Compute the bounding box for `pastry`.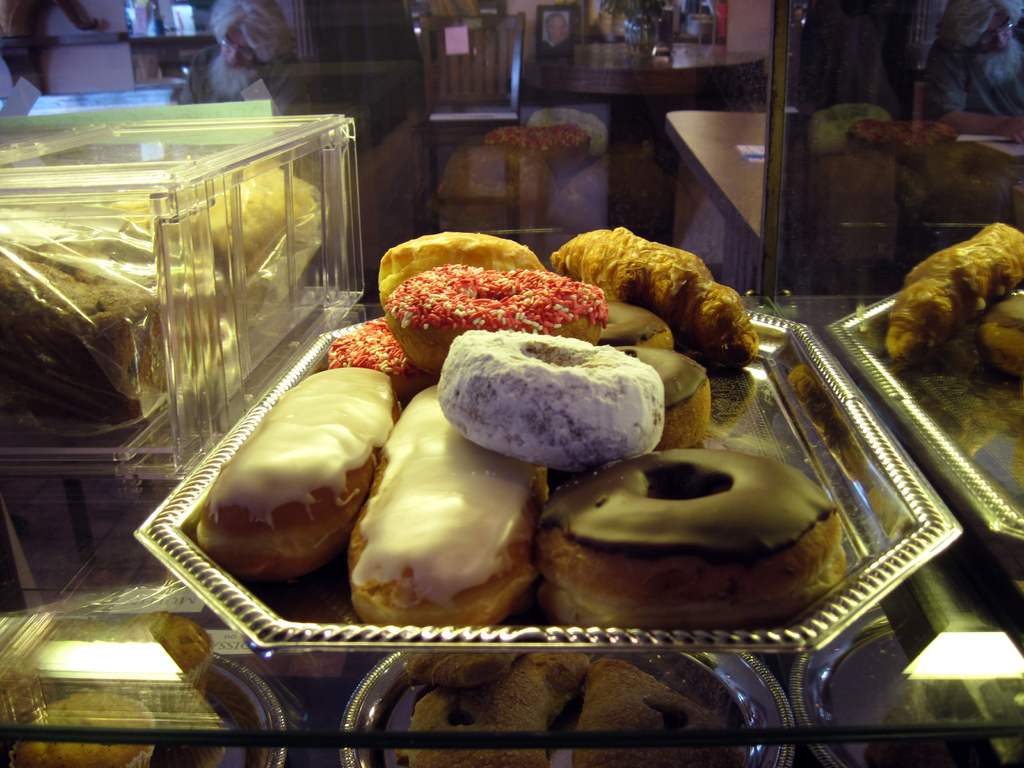
198/365/405/588.
